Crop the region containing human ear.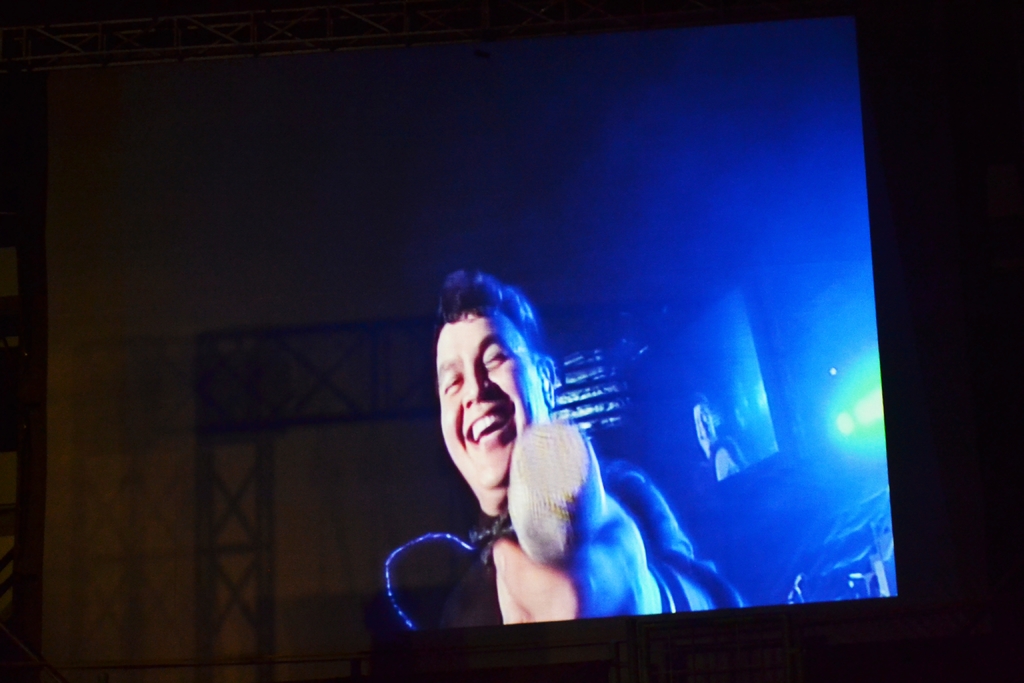
Crop region: (537, 357, 553, 404).
